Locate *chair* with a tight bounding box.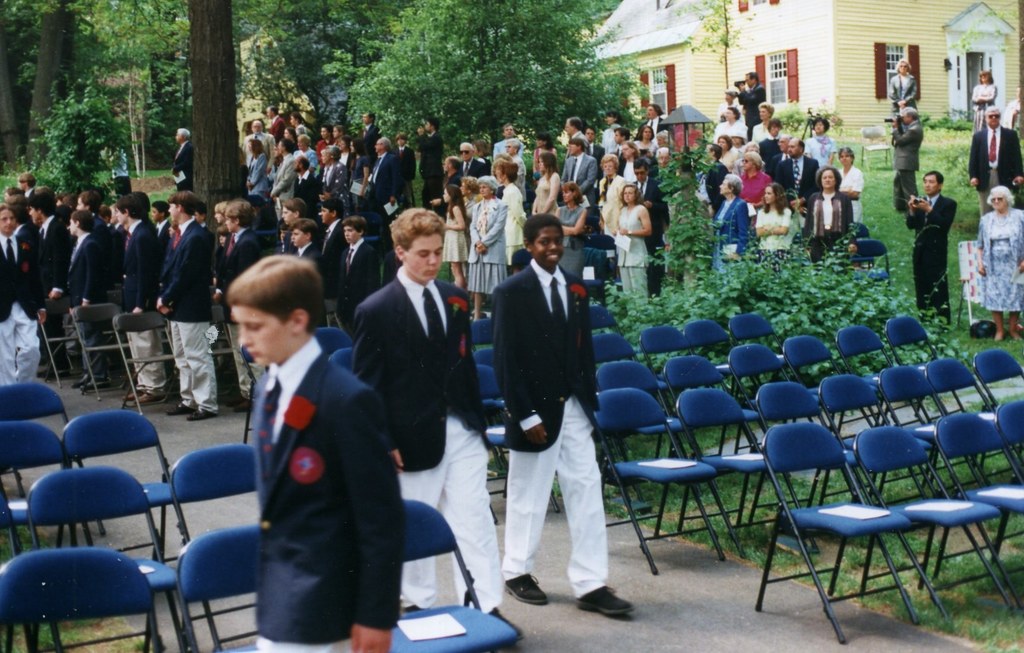
BBox(819, 376, 880, 433).
